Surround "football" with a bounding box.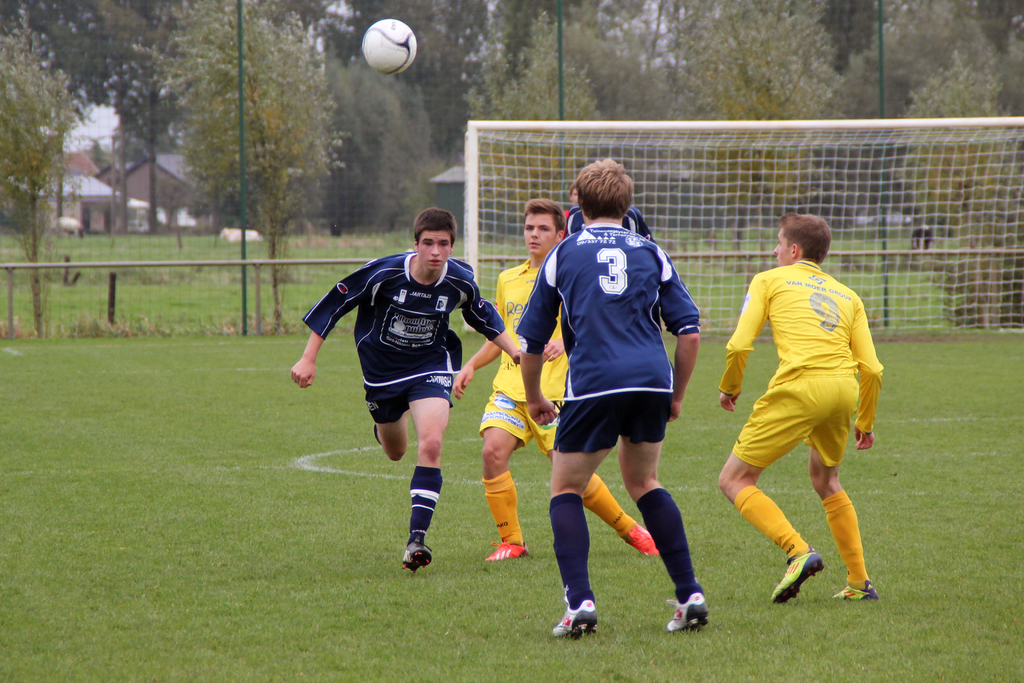
detection(360, 19, 419, 80).
